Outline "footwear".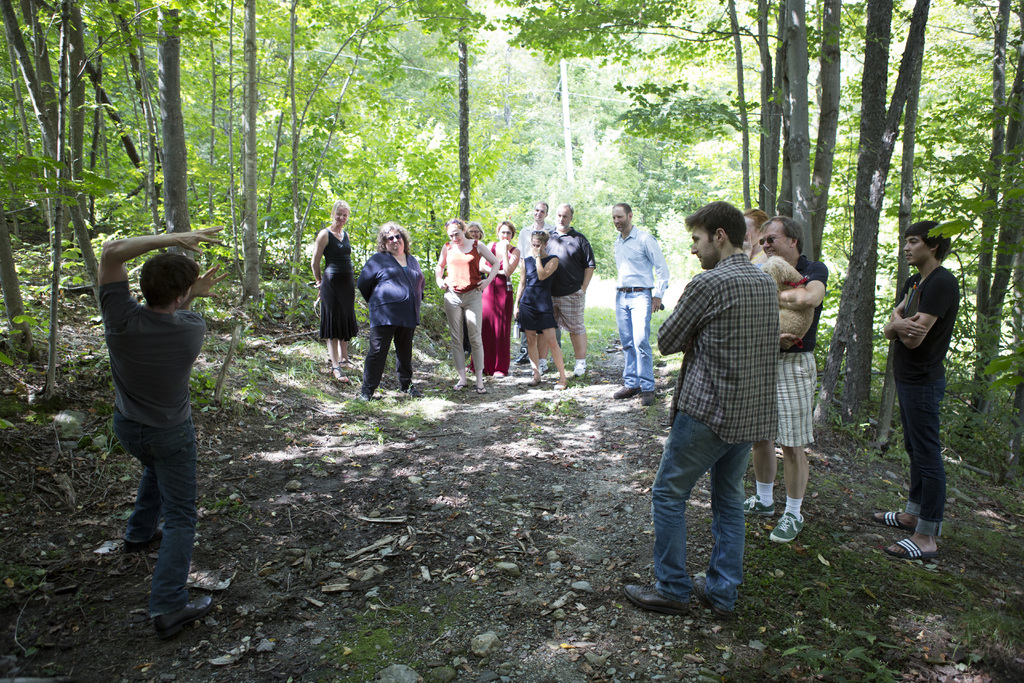
Outline: pyautogui.locateOnScreen(122, 530, 172, 551).
